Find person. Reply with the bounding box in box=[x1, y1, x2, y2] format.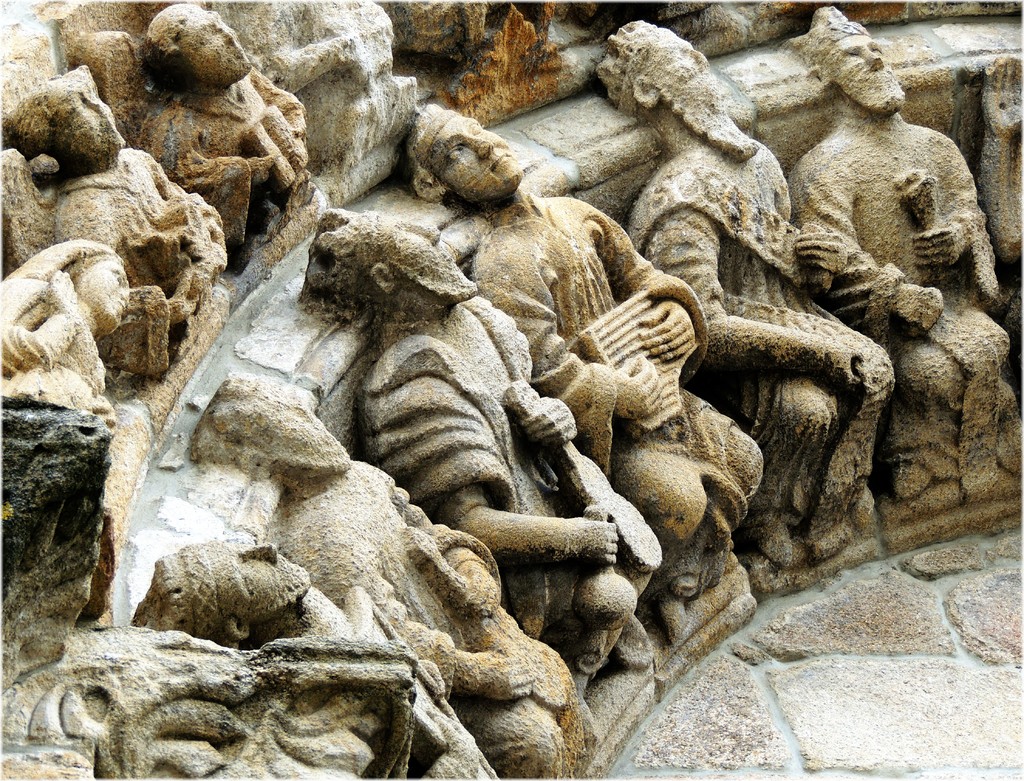
box=[398, 105, 767, 604].
